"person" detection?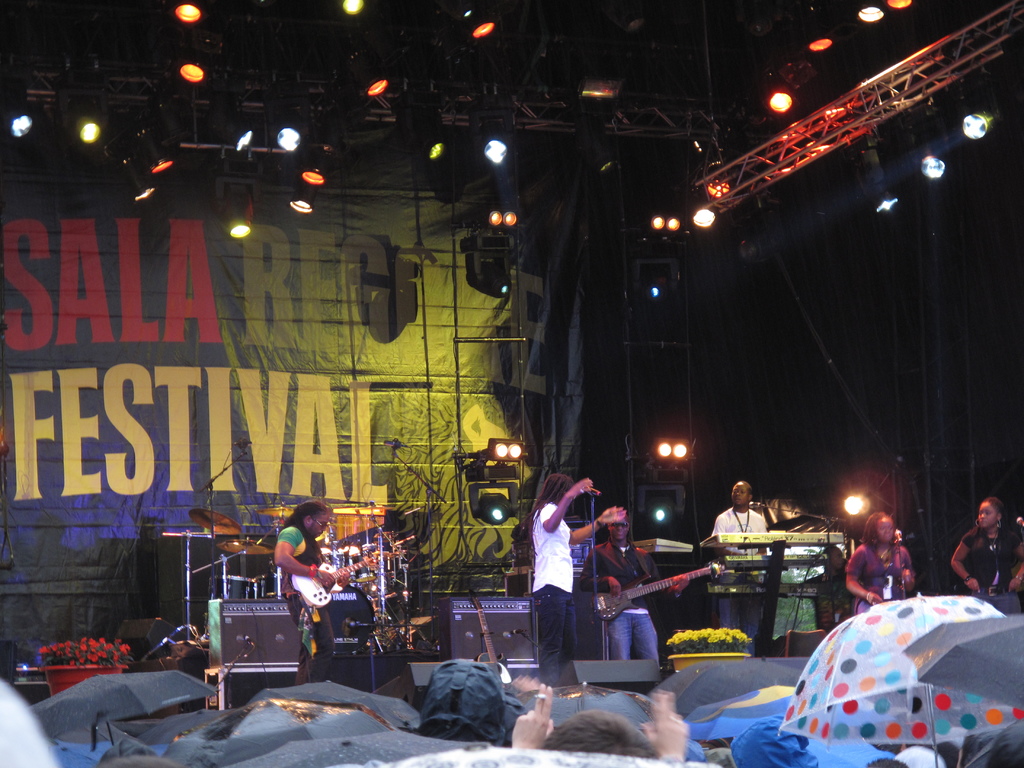
[left=578, top=513, right=689, bottom=667]
